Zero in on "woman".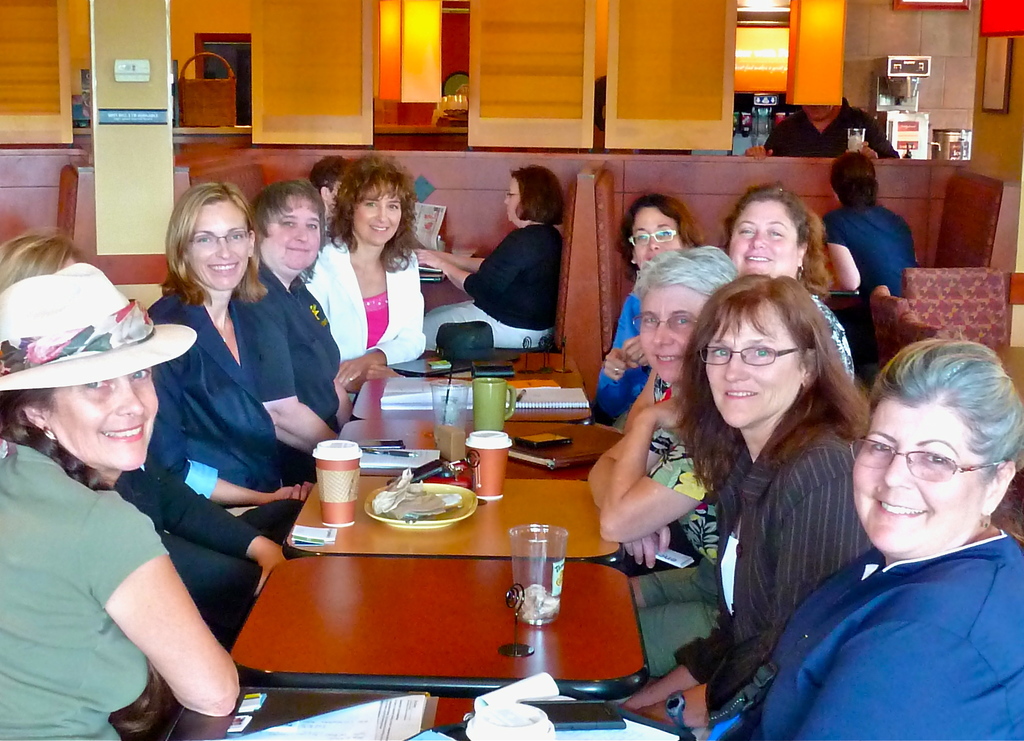
Zeroed in: bbox(586, 192, 702, 412).
